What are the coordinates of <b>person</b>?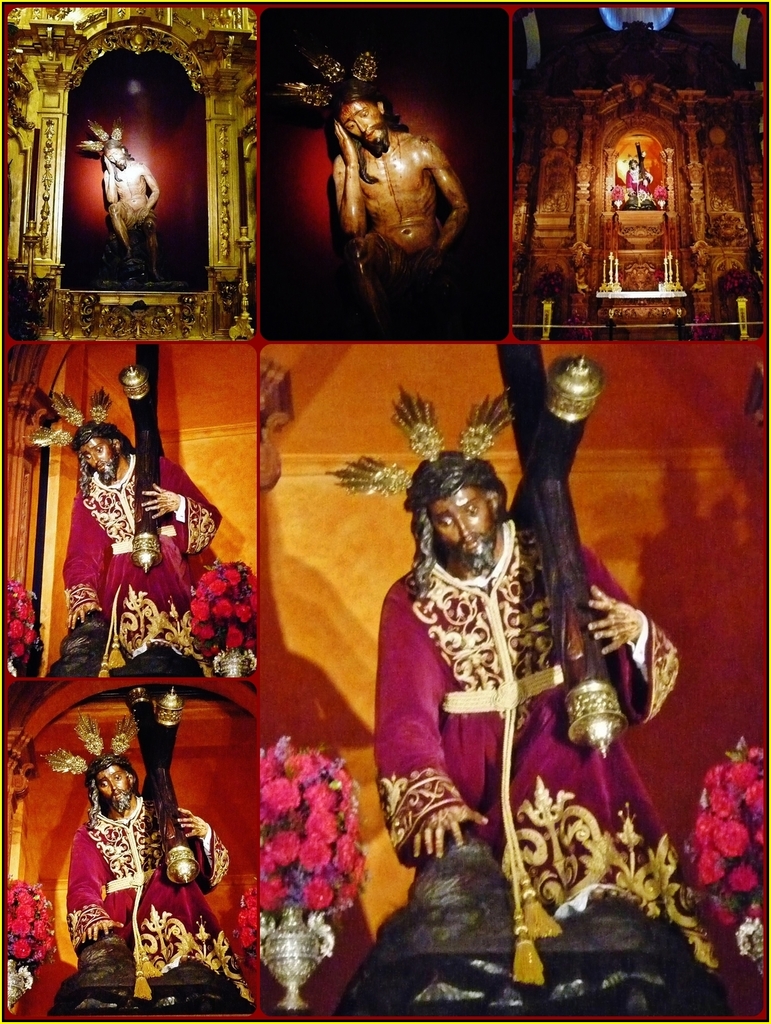
left=61, top=428, right=225, bottom=703.
